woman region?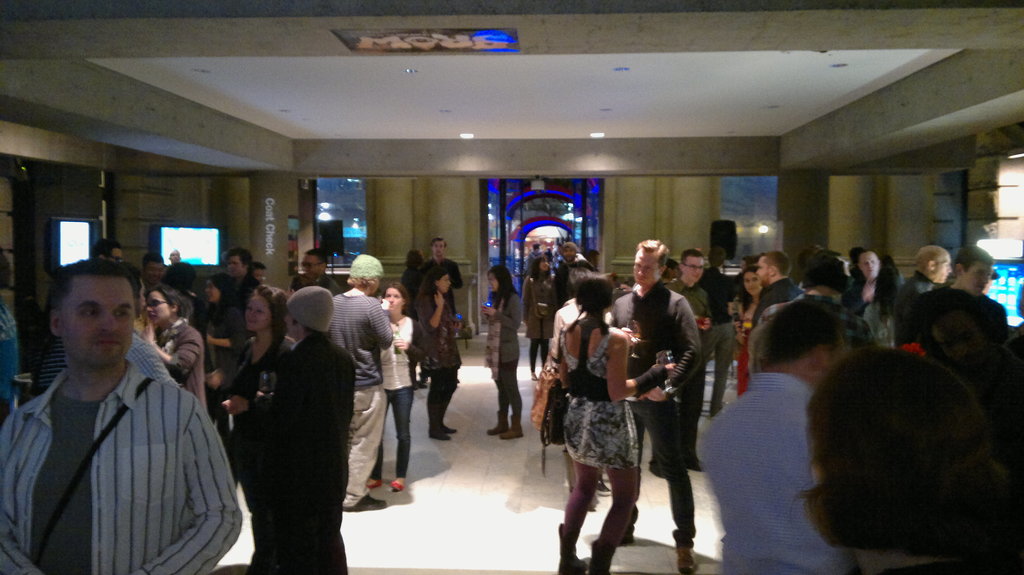
left=129, top=281, right=206, bottom=420
